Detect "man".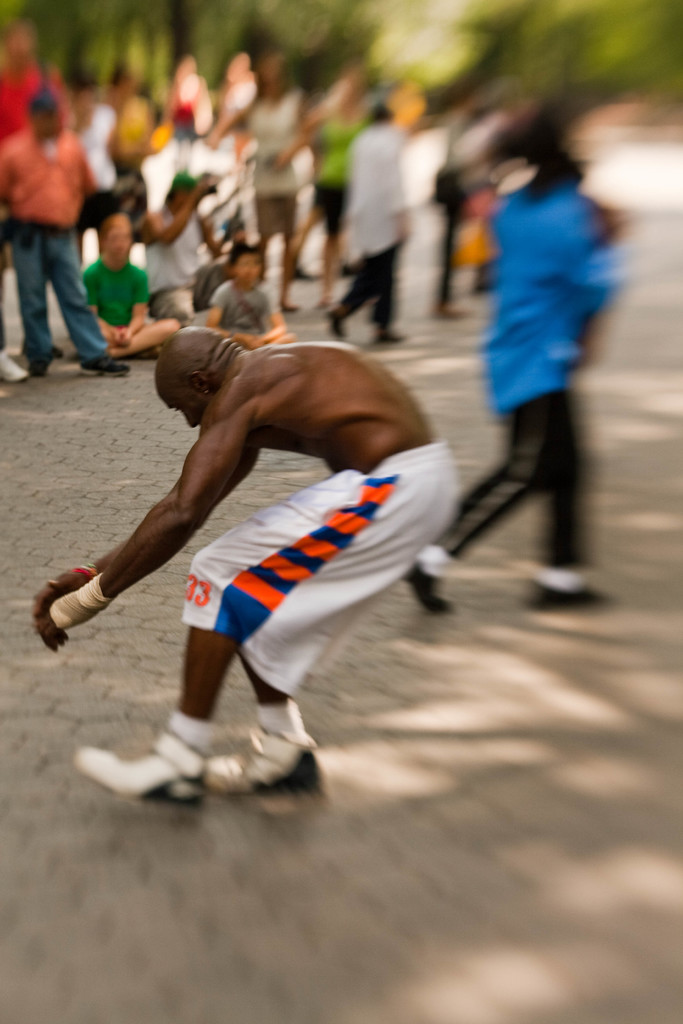
Detected at left=37, top=309, right=493, bottom=829.
